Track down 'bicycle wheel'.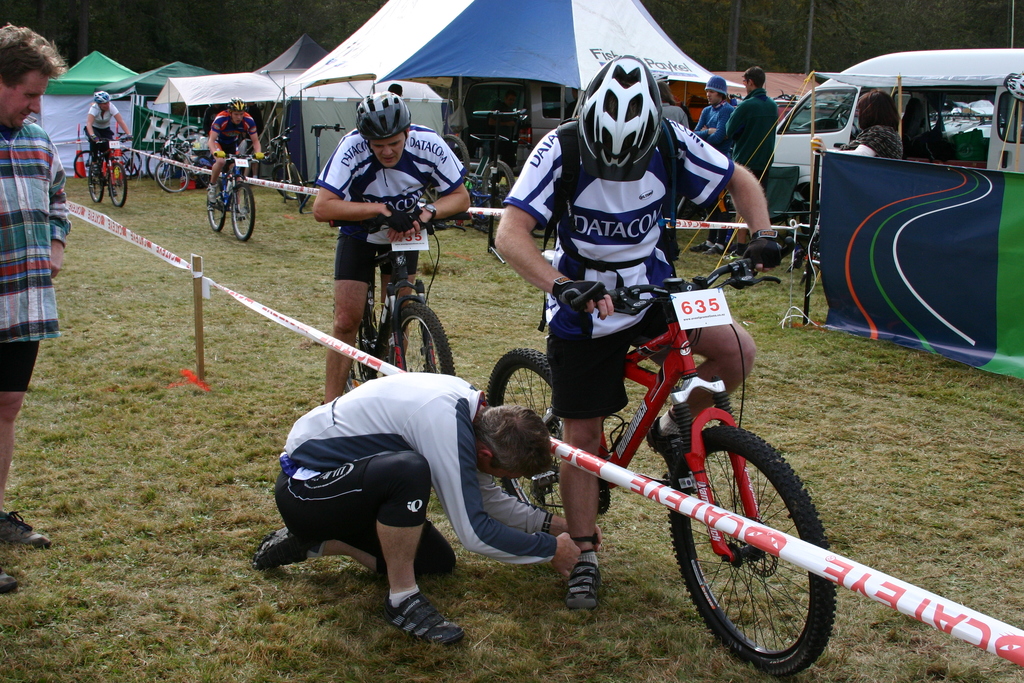
Tracked to [left=438, top=131, right=472, bottom=186].
